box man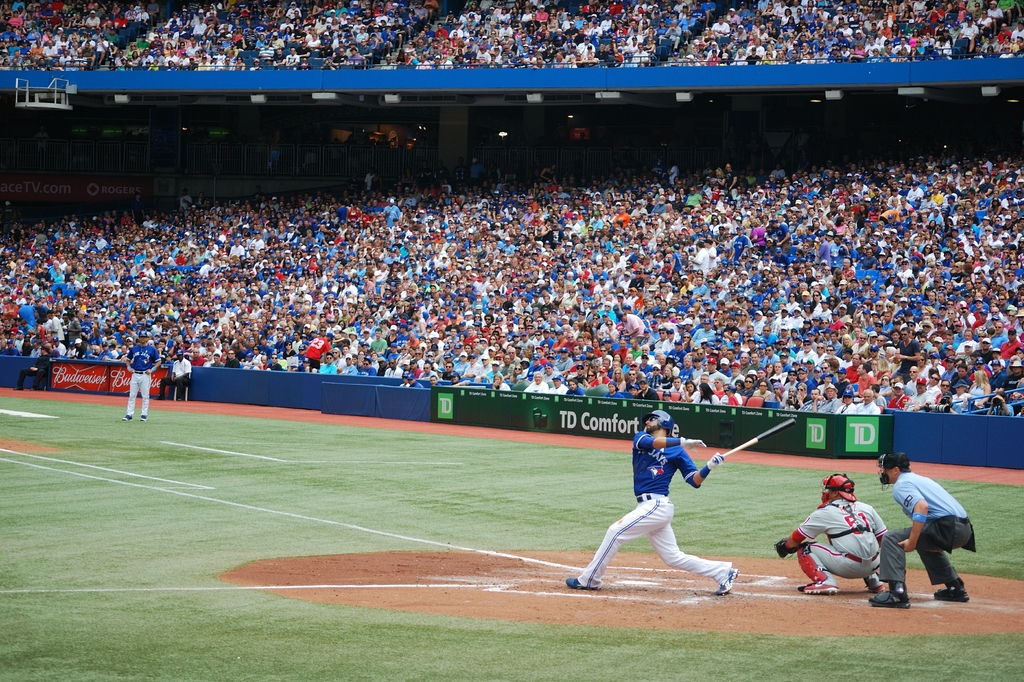
{"x1": 904, "y1": 180, "x2": 921, "y2": 202}
